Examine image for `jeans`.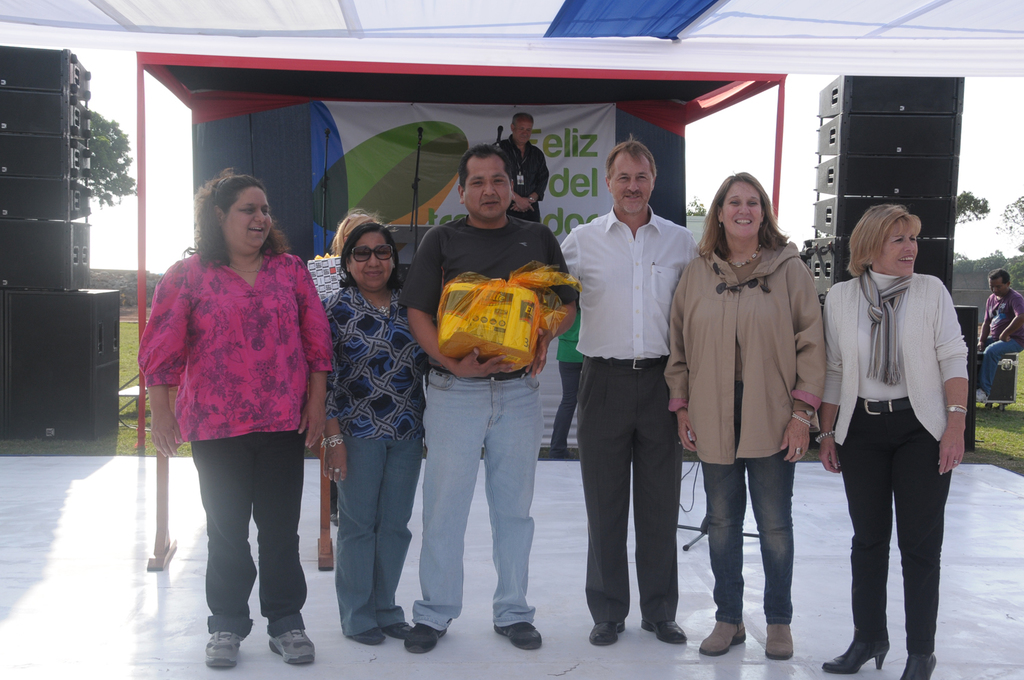
Examination result: crop(982, 339, 1014, 397).
